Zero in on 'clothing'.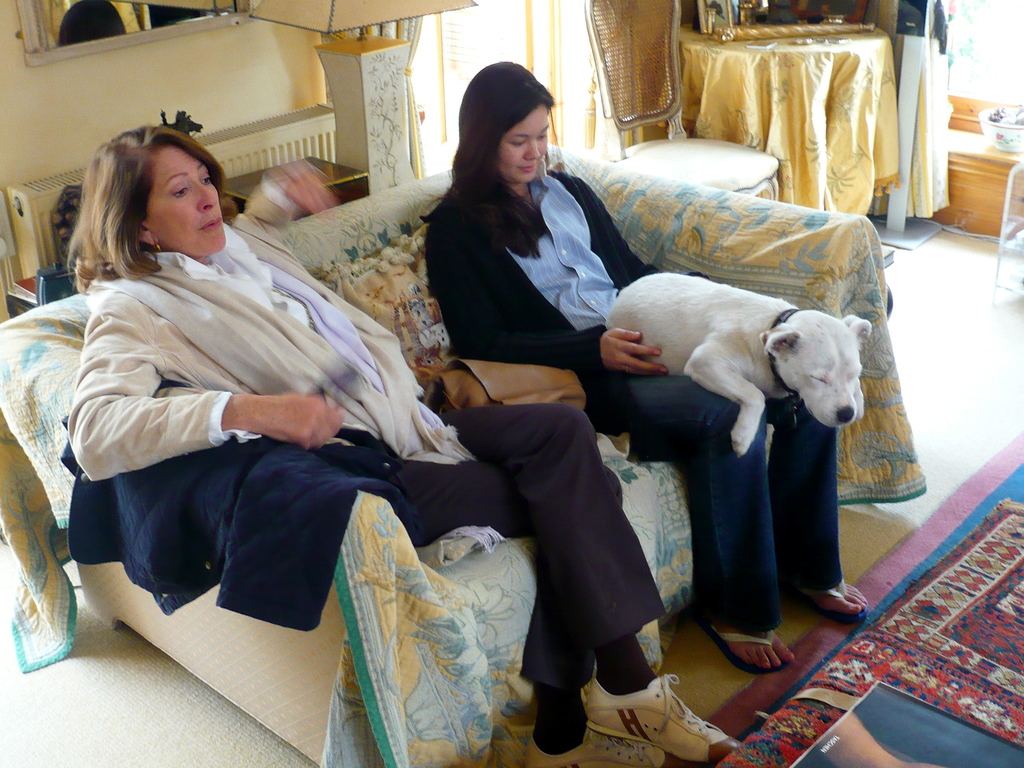
Zeroed in: region(418, 154, 869, 642).
